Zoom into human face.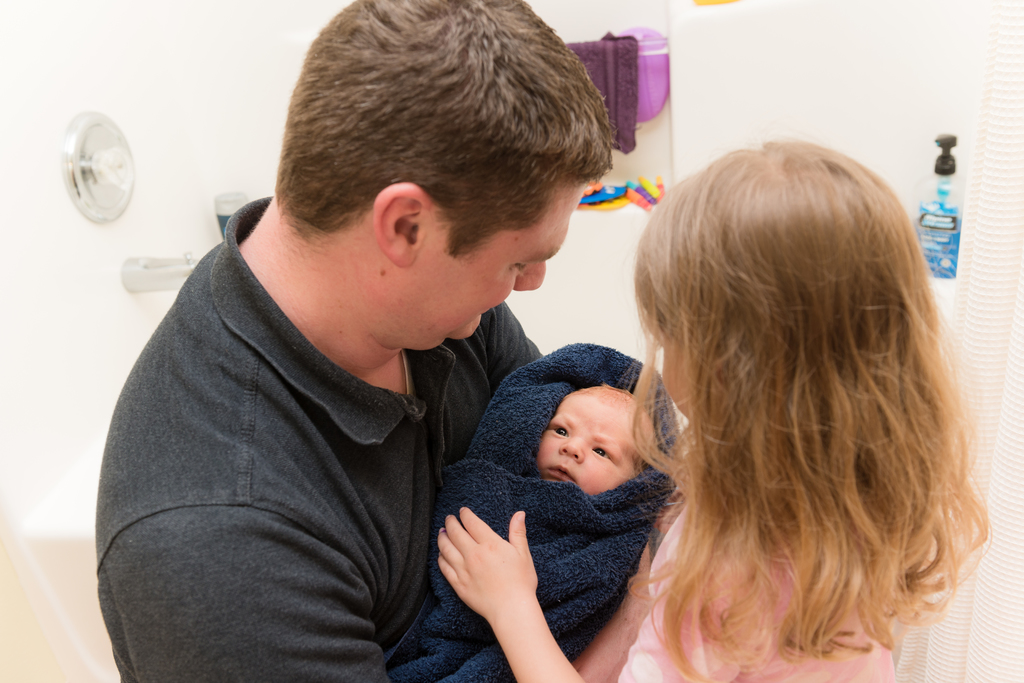
Zoom target: 645 316 684 416.
